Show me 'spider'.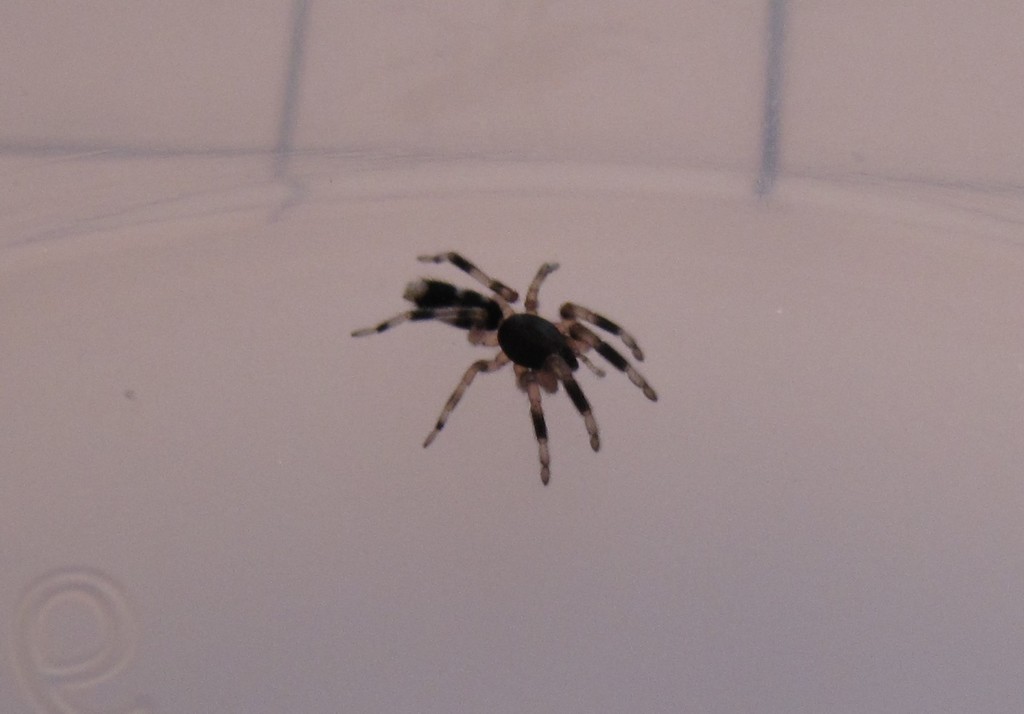
'spider' is here: 347/247/663/491.
